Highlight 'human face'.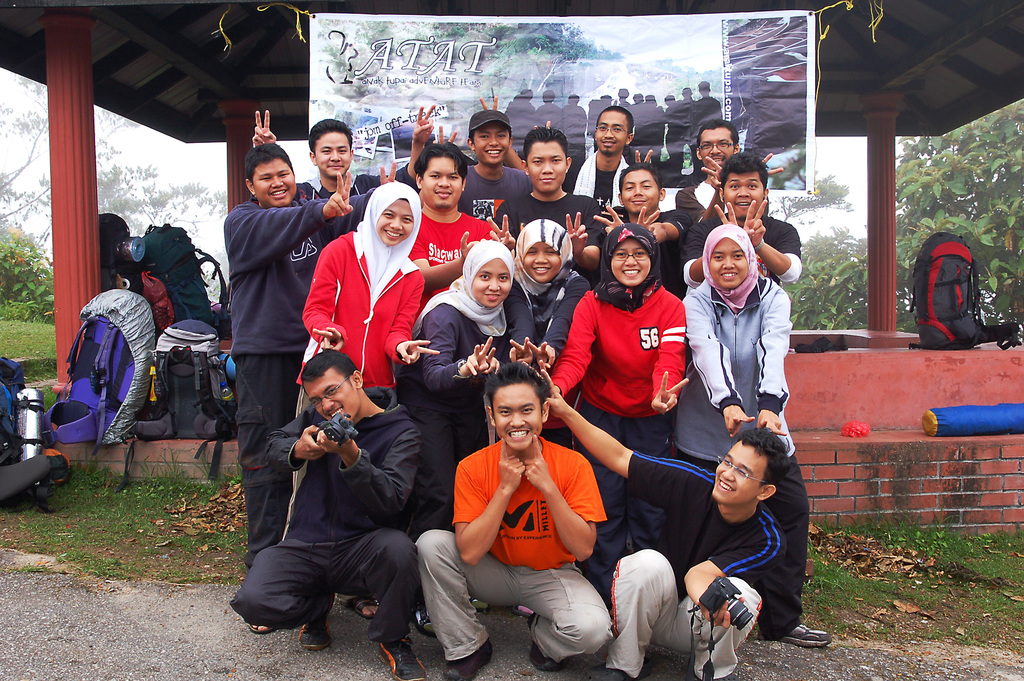
Highlighted region: Rect(528, 141, 568, 194).
